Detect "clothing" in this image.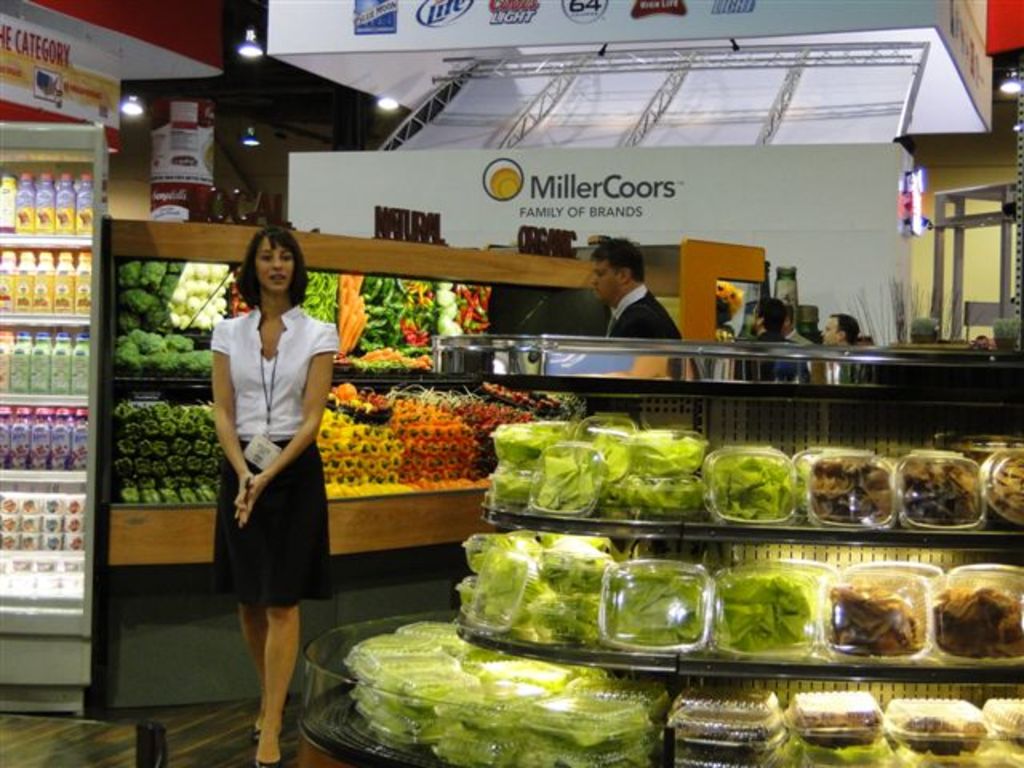
Detection: (x1=782, y1=326, x2=813, y2=347).
